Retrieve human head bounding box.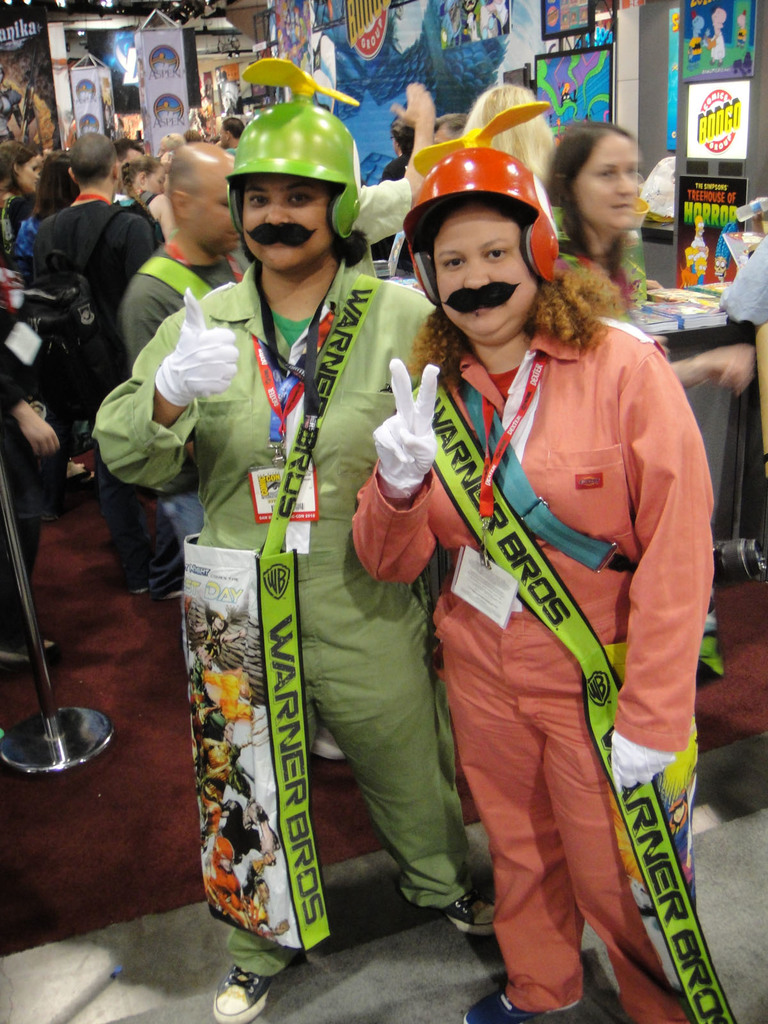
Bounding box: x1=0 y1=140 x2=38 y2=196.
